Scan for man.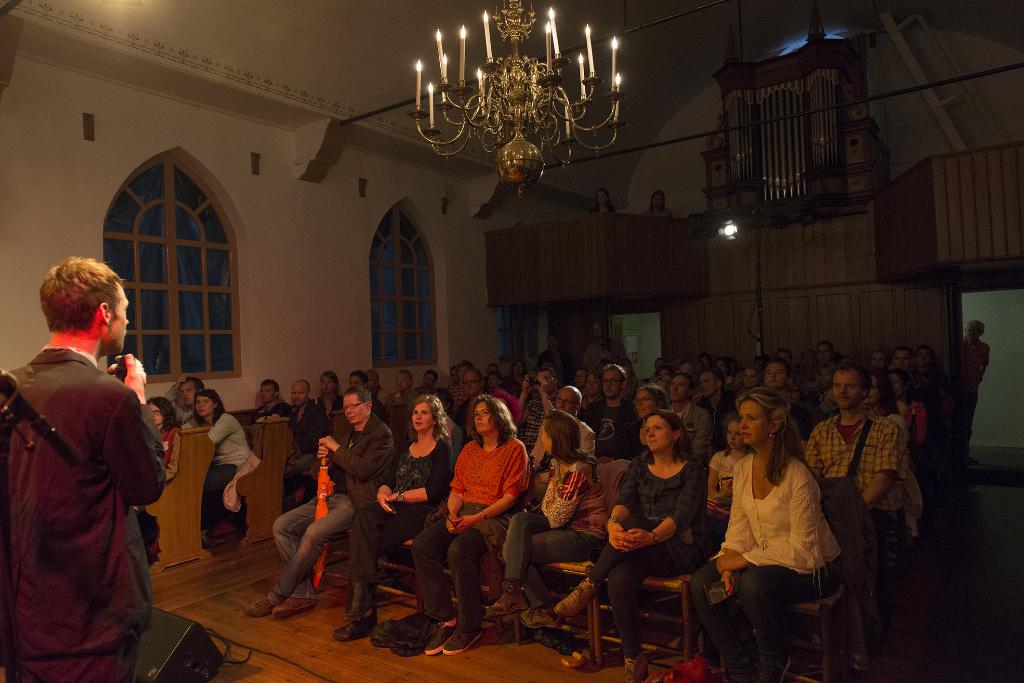
Scan result: 538/333/567/381.
